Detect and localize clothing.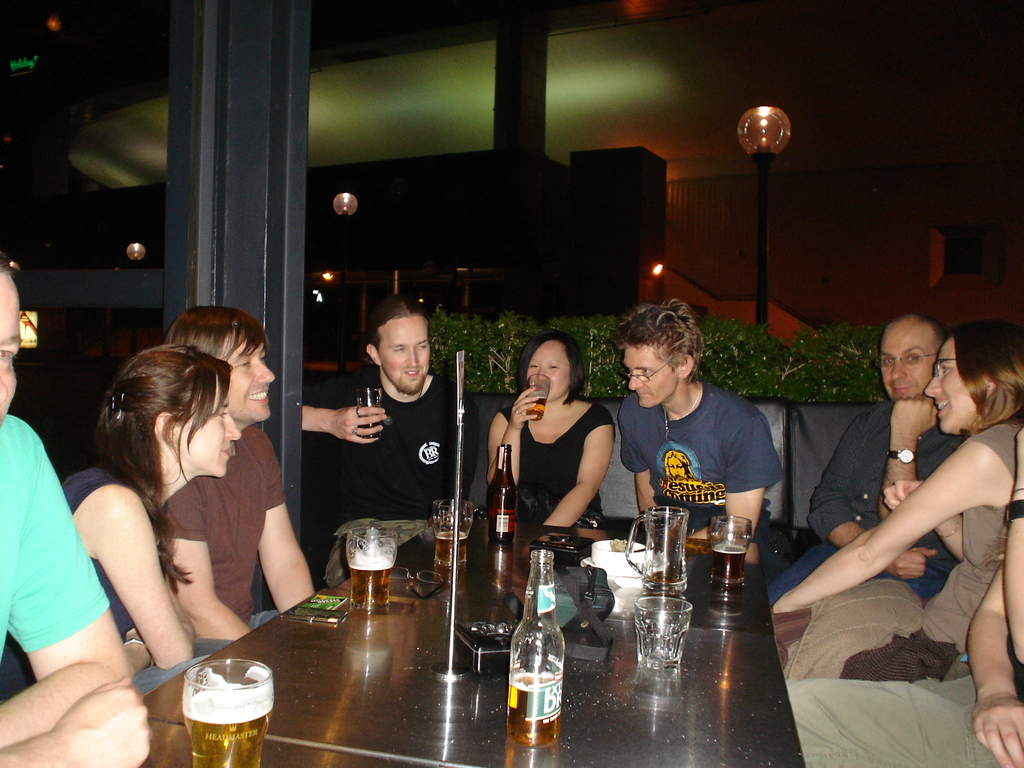
Localized at 163:422:288:653.
